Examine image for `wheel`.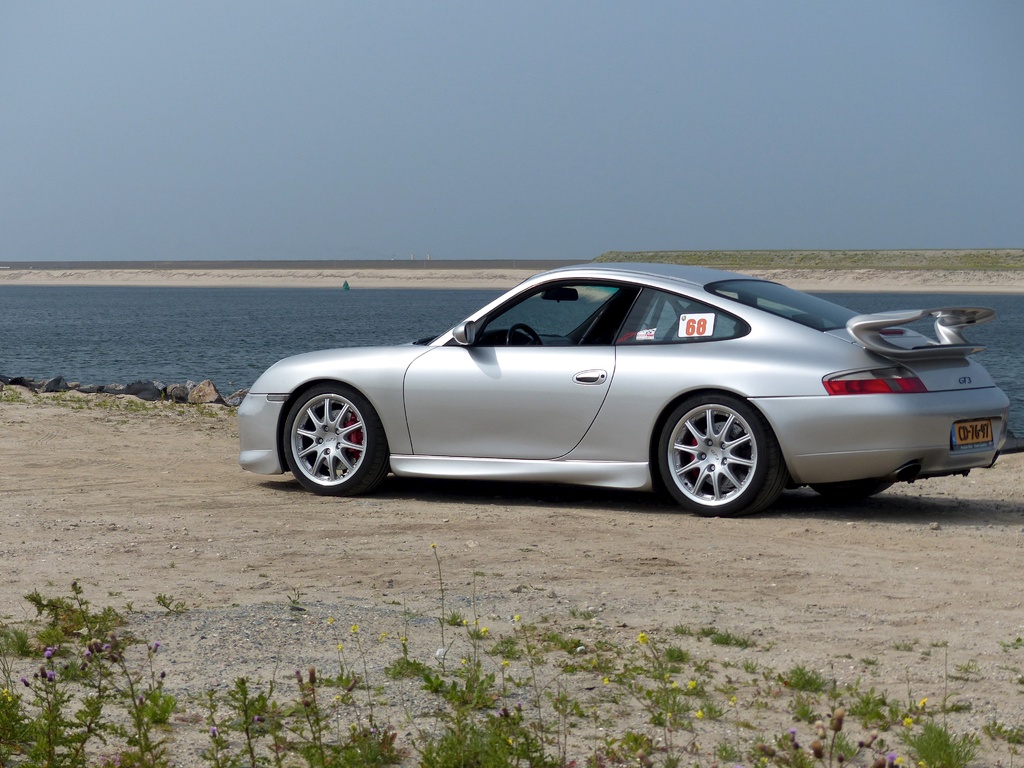
Examination result: BBox(275, 381, 392, 497).
